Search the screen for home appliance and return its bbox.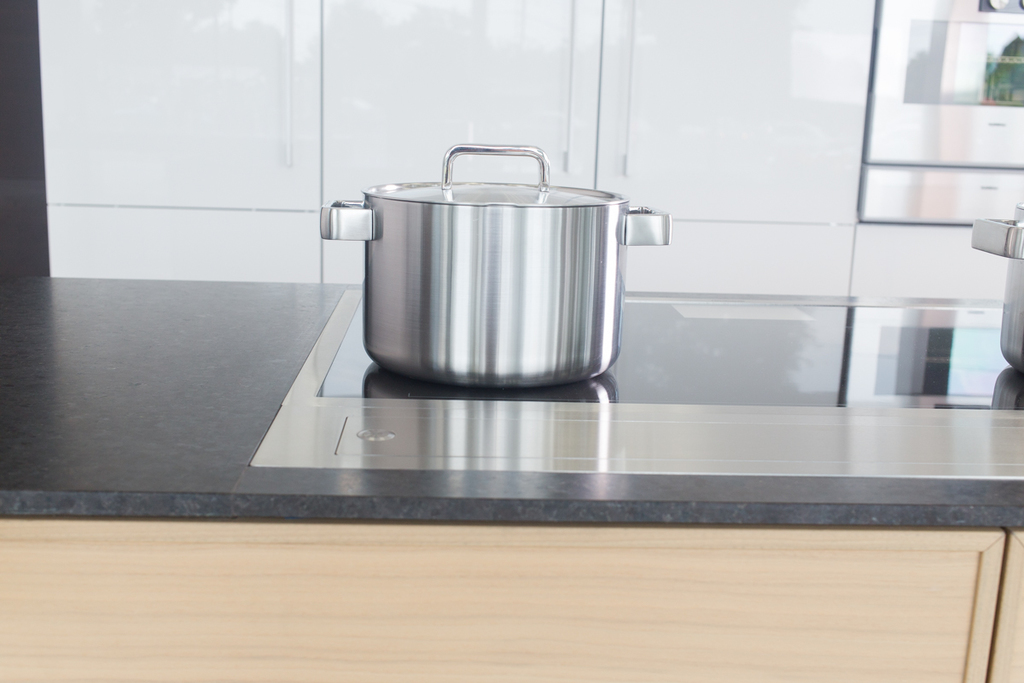
Found: (855, 0, 1023, 229).
